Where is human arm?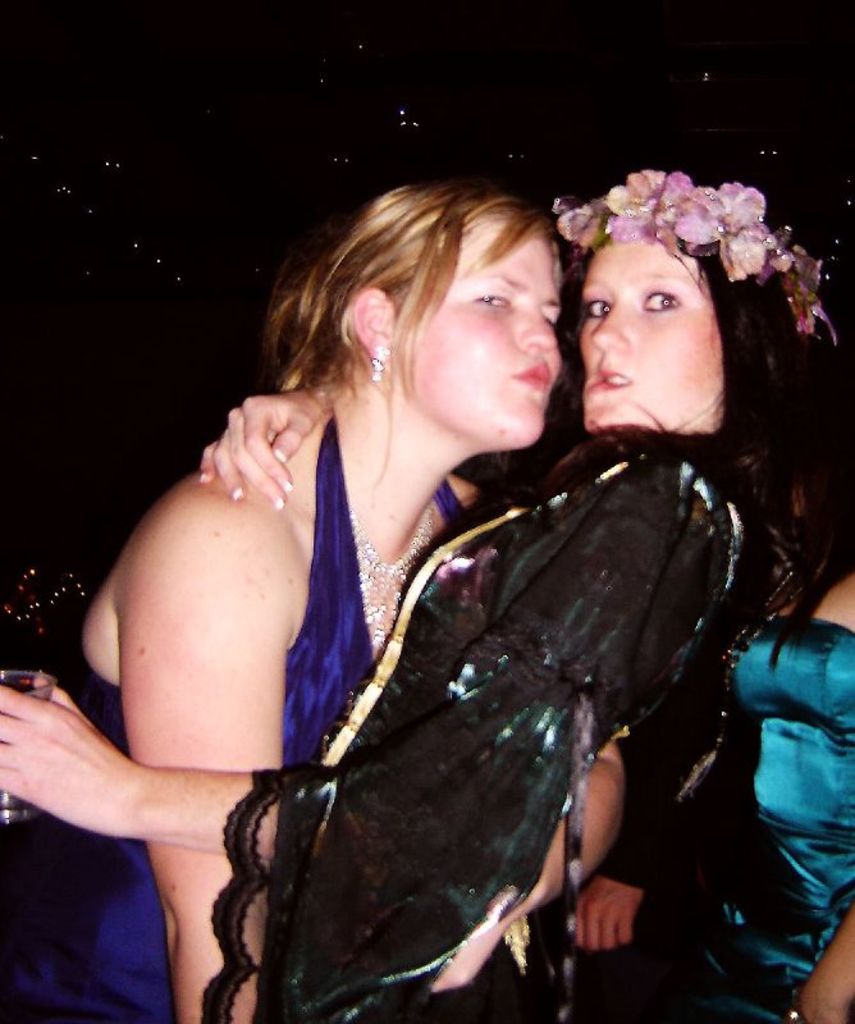
[123, 490, 292, 1021].
